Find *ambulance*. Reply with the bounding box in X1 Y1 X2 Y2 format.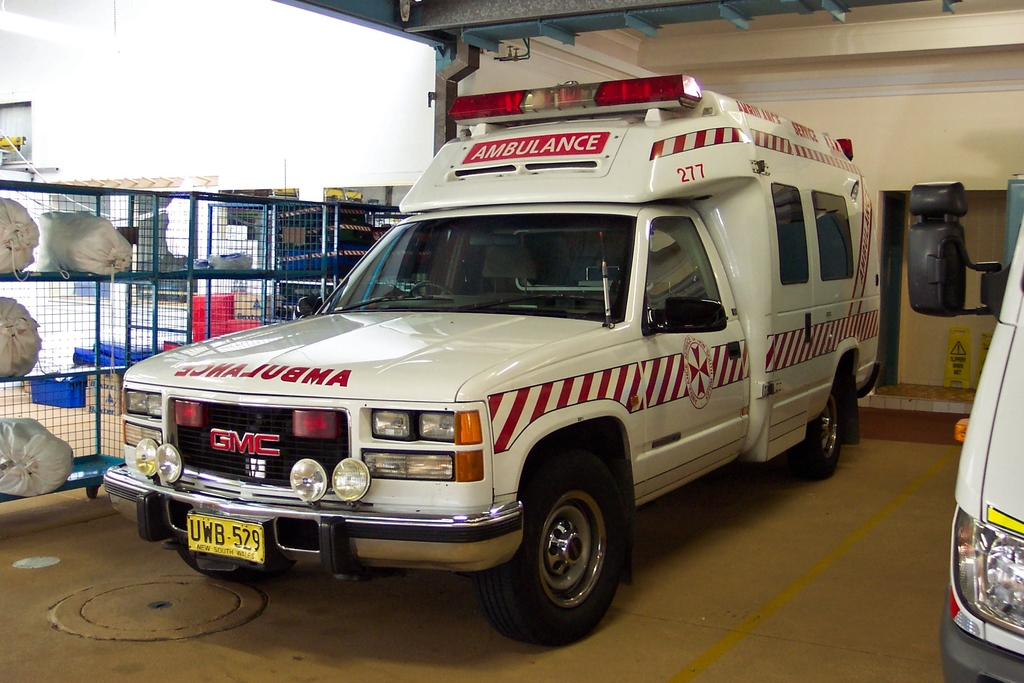
100 72 882 641.
